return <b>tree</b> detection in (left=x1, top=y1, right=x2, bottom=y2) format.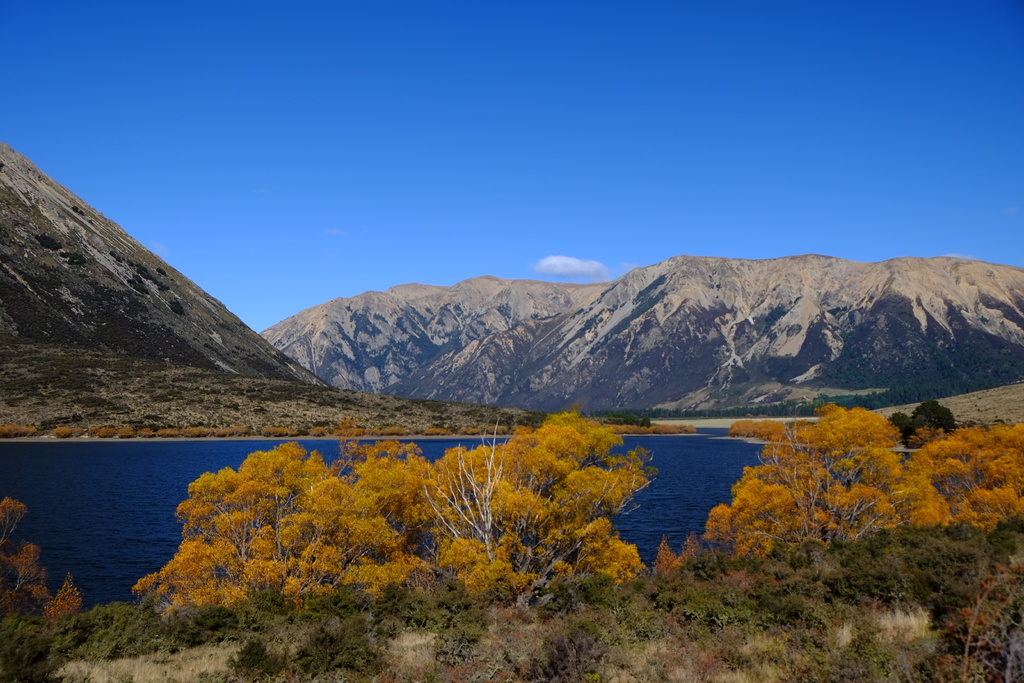
(left=648, top=537, right=678, bottom=577).
